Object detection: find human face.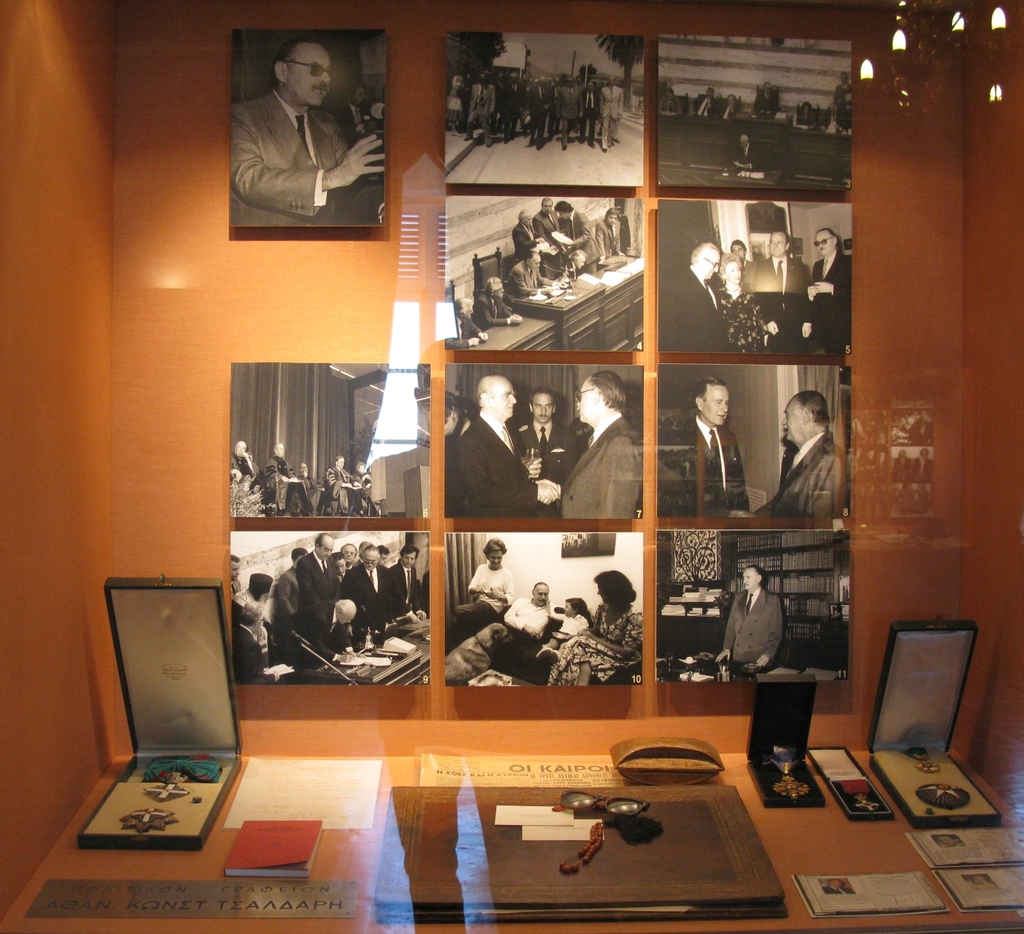
bbox=[488, 551, 501, 564].
